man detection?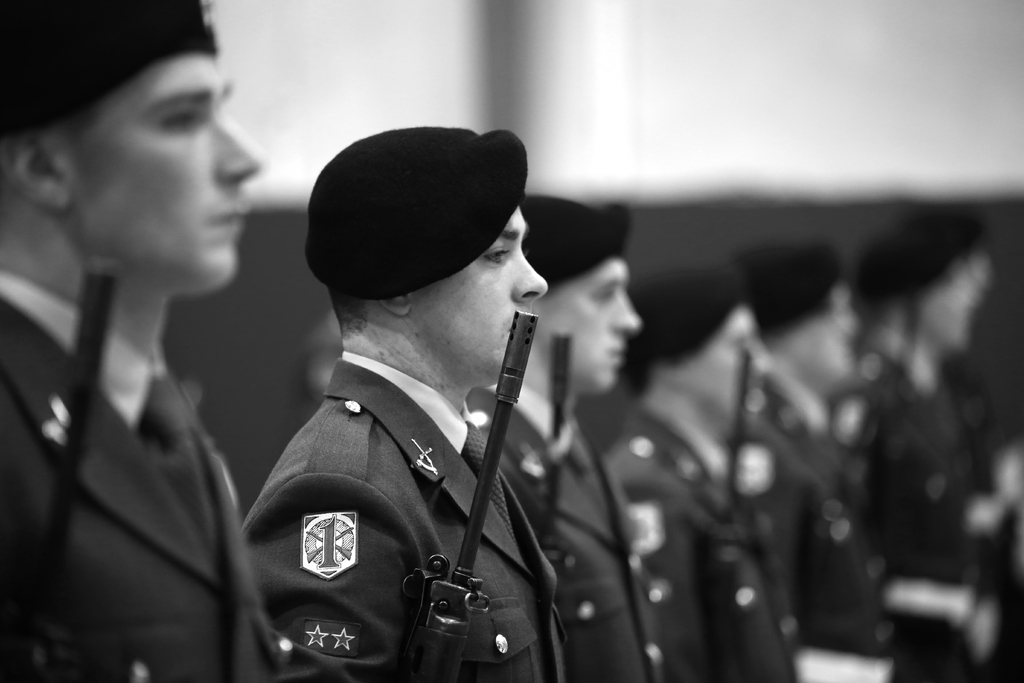
bbox=[0, 0, 278, 682]
